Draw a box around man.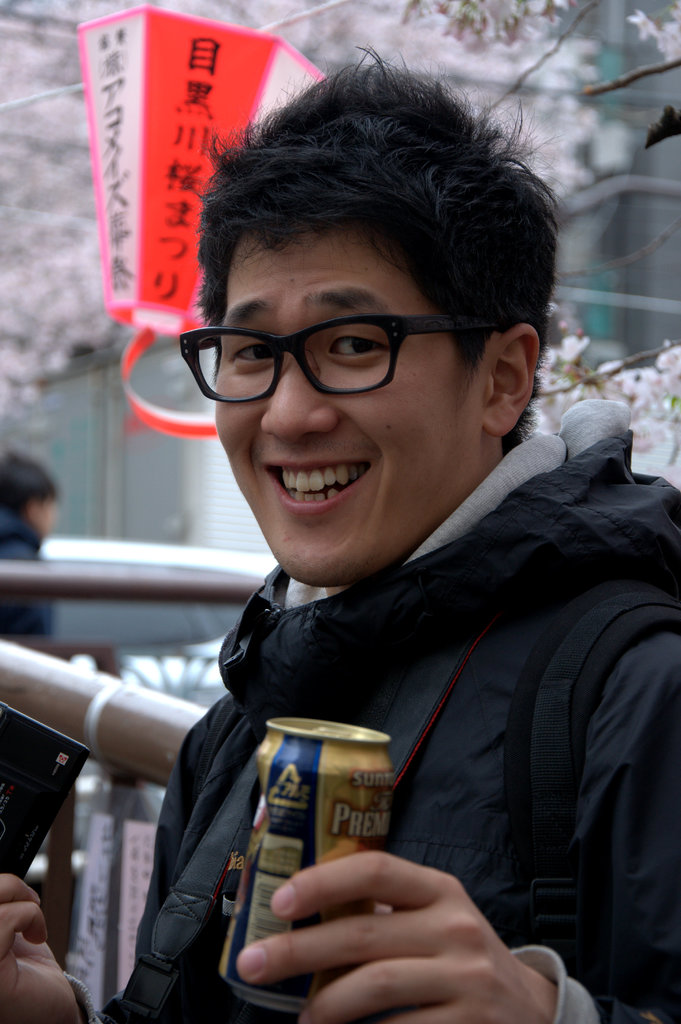
108,71,680,994.
